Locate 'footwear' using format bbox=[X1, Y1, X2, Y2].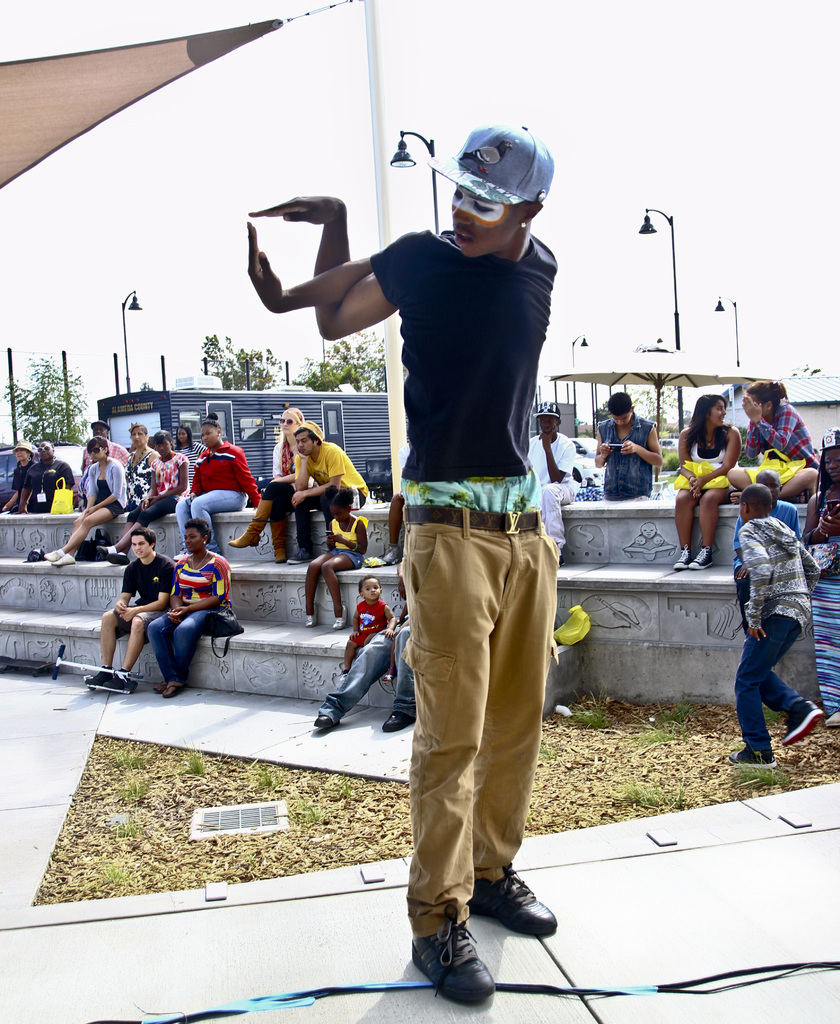
bbox=[290, 550, 304, 560].
